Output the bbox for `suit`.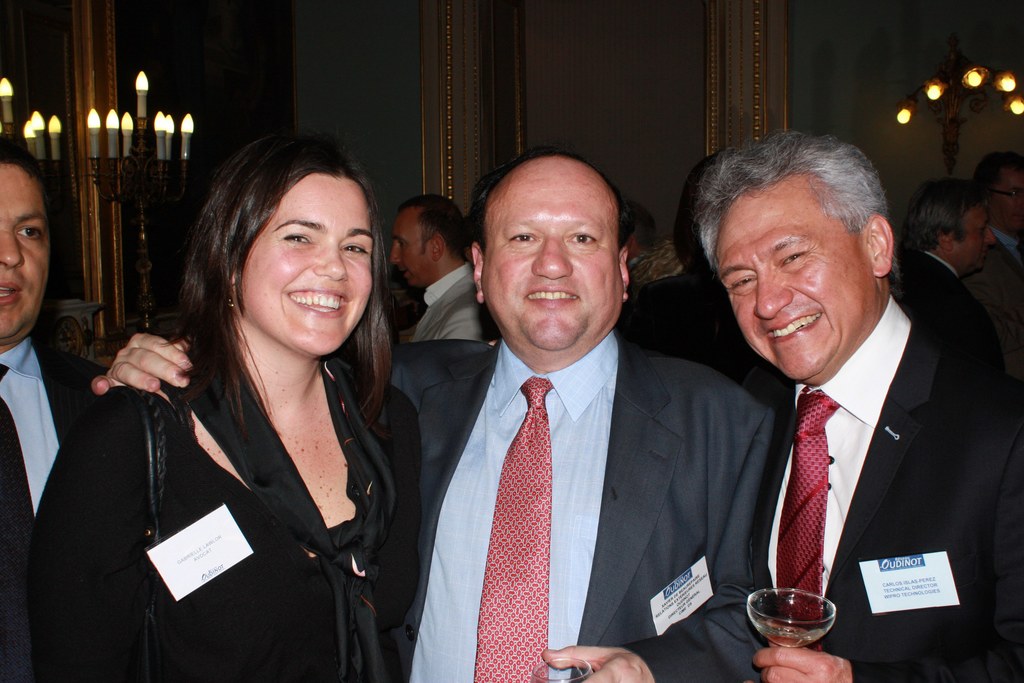
[397,235,778,675].
